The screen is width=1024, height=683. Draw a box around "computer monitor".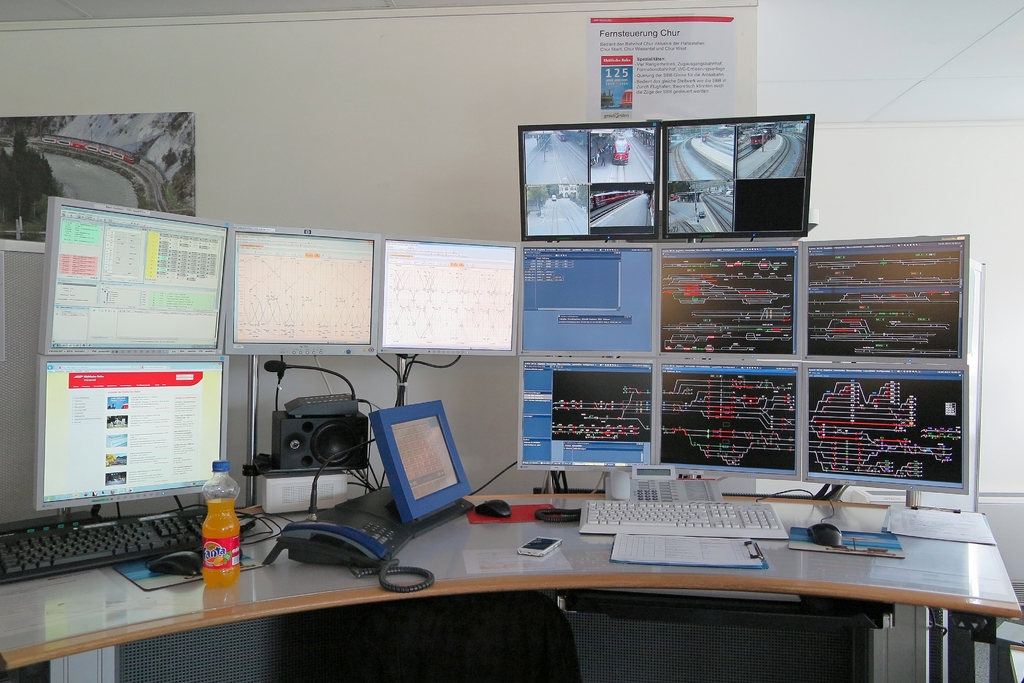
Rect(31, 365, 229, 518).
